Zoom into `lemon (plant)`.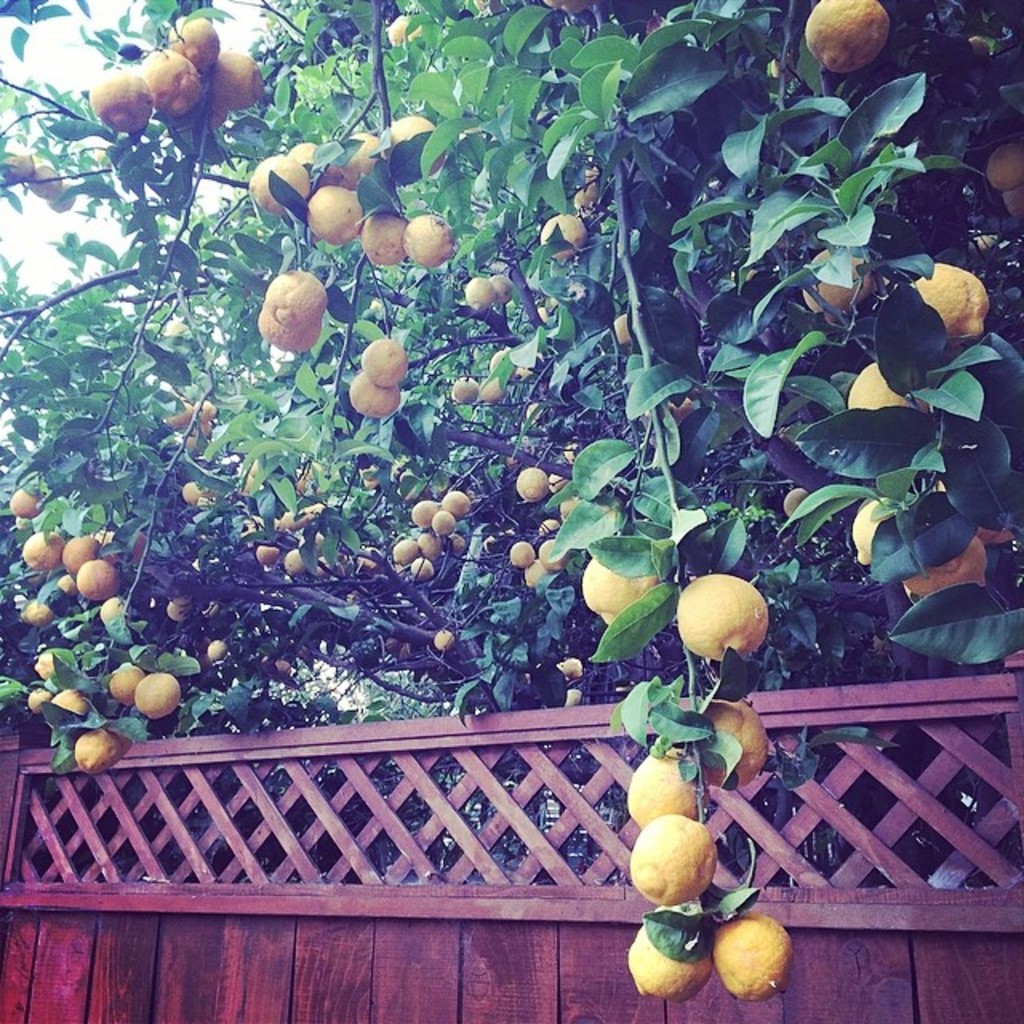
Zoom target: <region>203, 638, 230, 661</region>.
